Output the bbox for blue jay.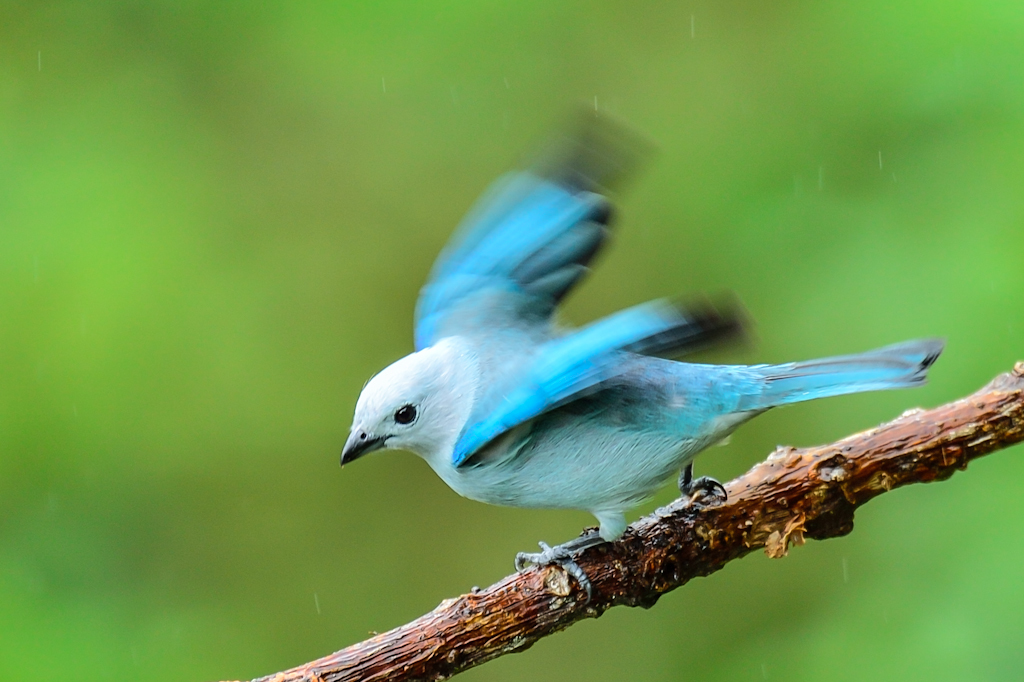
{"x1": 339, "y1": 100, "x2": 944, "y2": 611}.
